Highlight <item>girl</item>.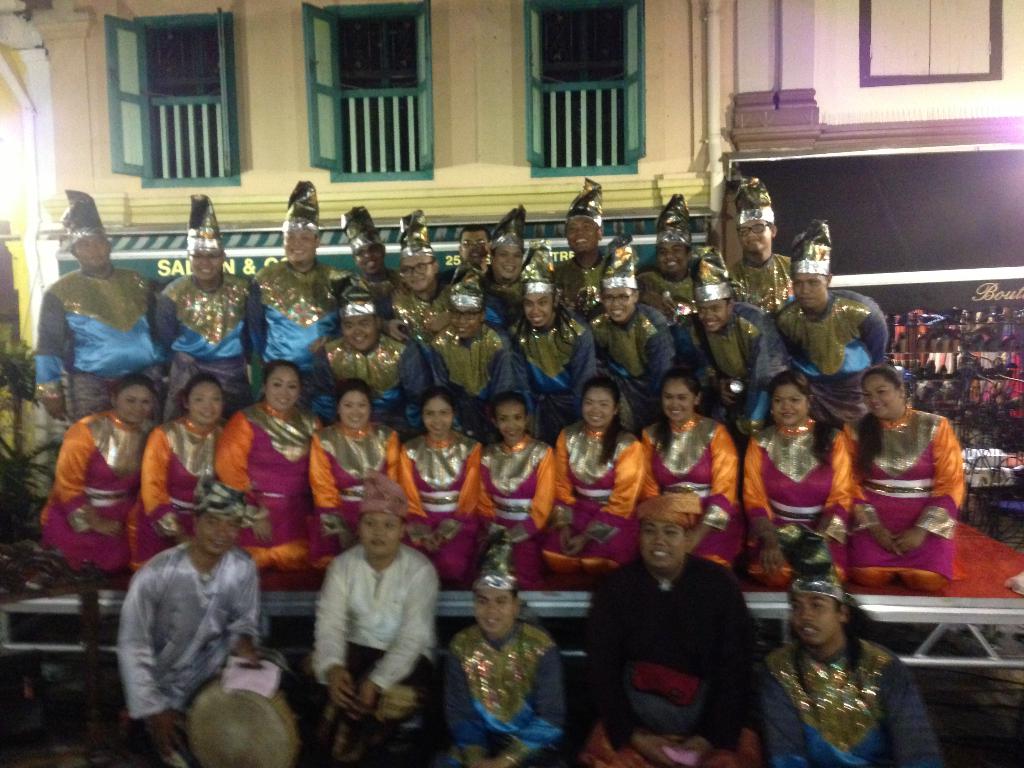
Highlighted region: x1=398 y1=390 x2=484 y2=579.
